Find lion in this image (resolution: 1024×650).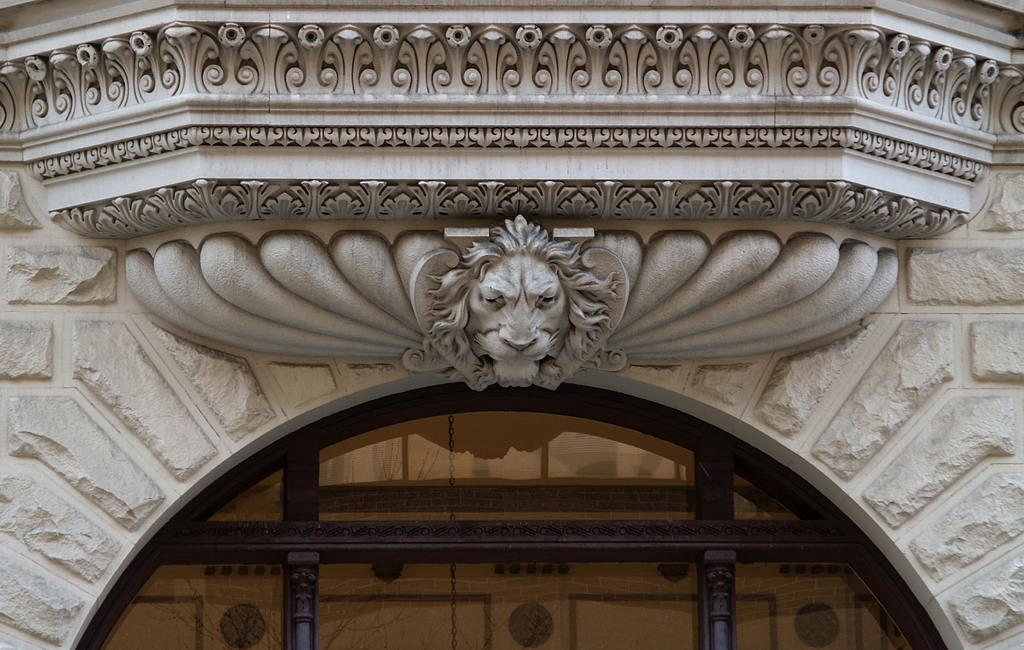
[428,217,625,385].
